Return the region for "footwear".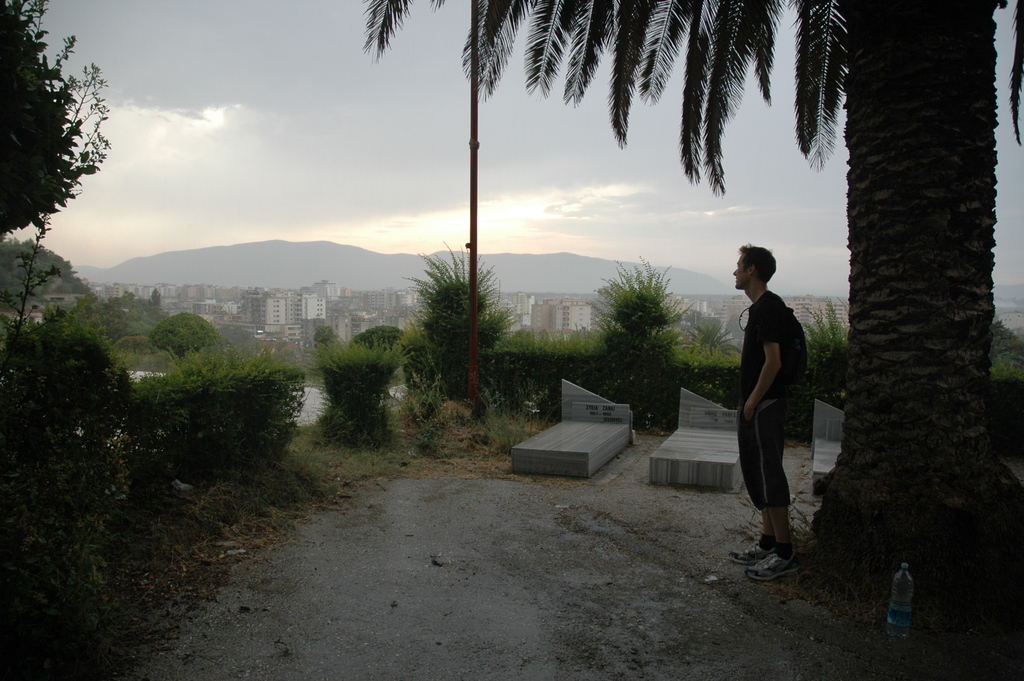
x1=726, y1=540, x2=784, y2=563.
